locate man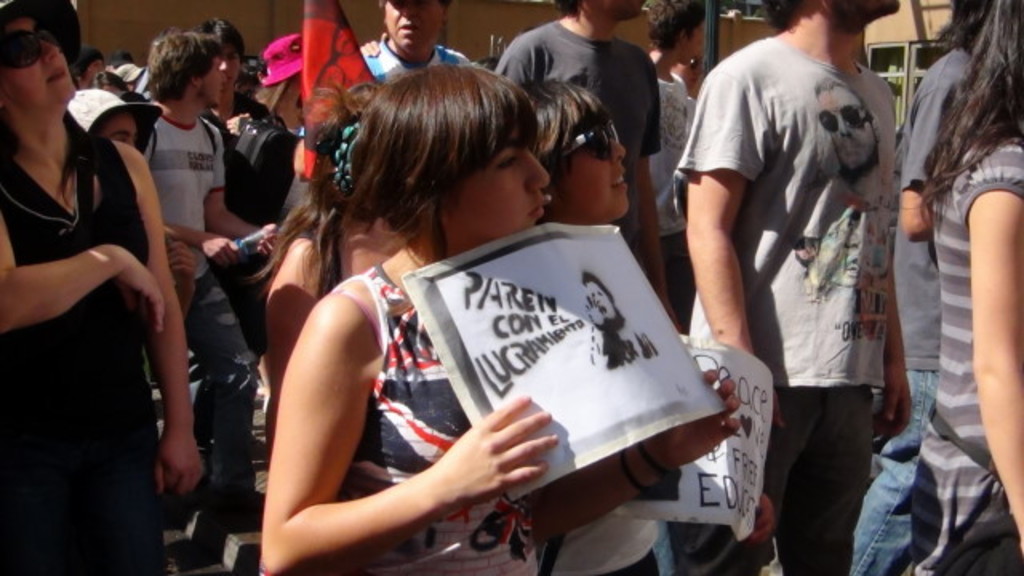
<box>141,27,269,510</box>
